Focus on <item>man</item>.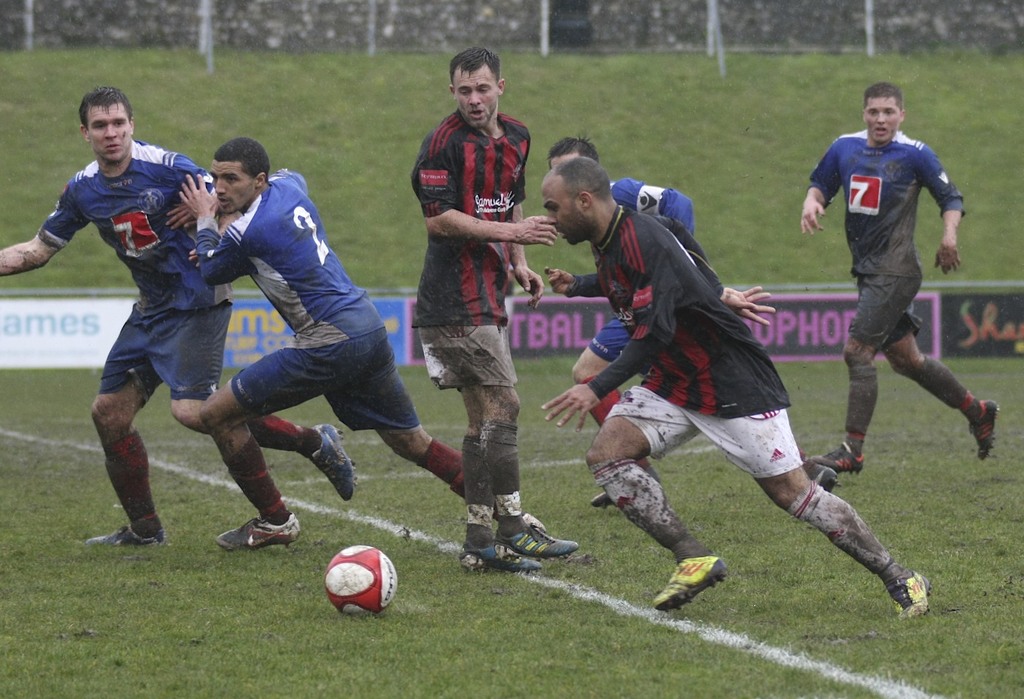
Focused at (537, 131, 843, 515).
